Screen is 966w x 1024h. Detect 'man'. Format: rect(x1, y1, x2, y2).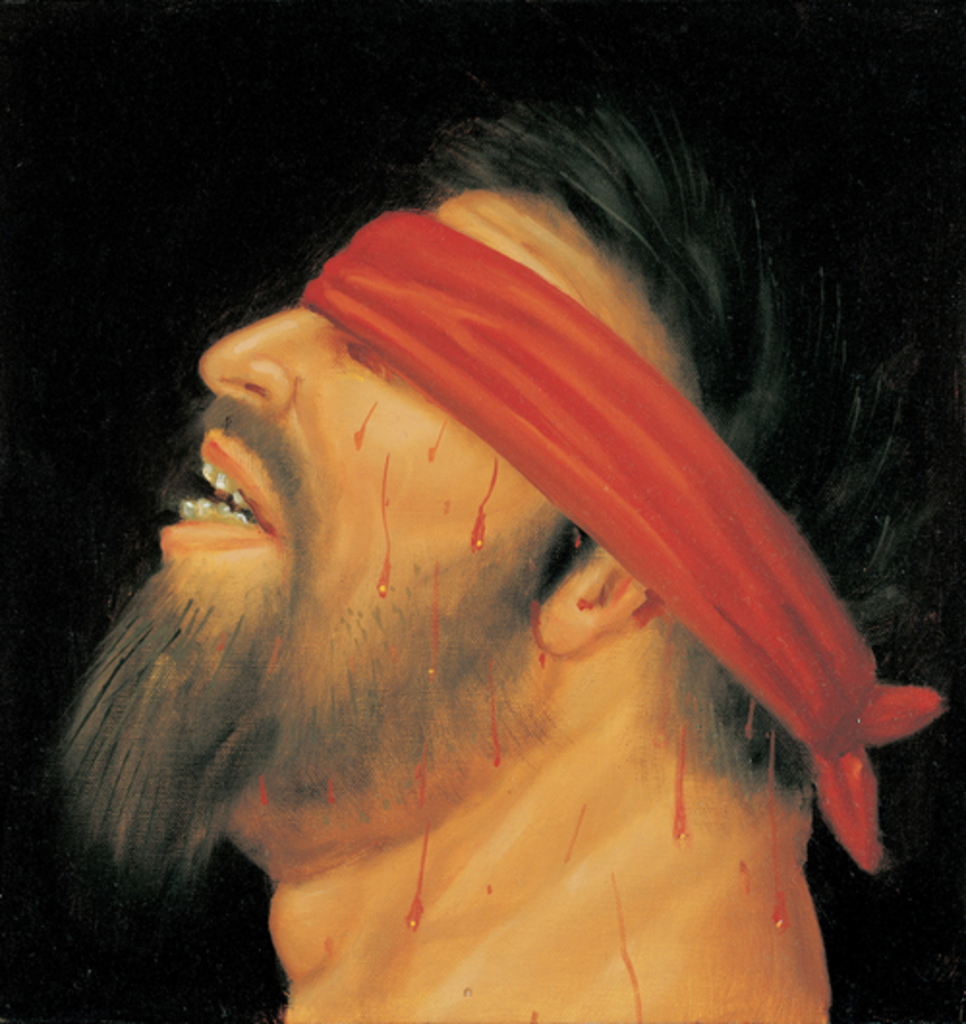
rect(44, 102, 960, 1022).
